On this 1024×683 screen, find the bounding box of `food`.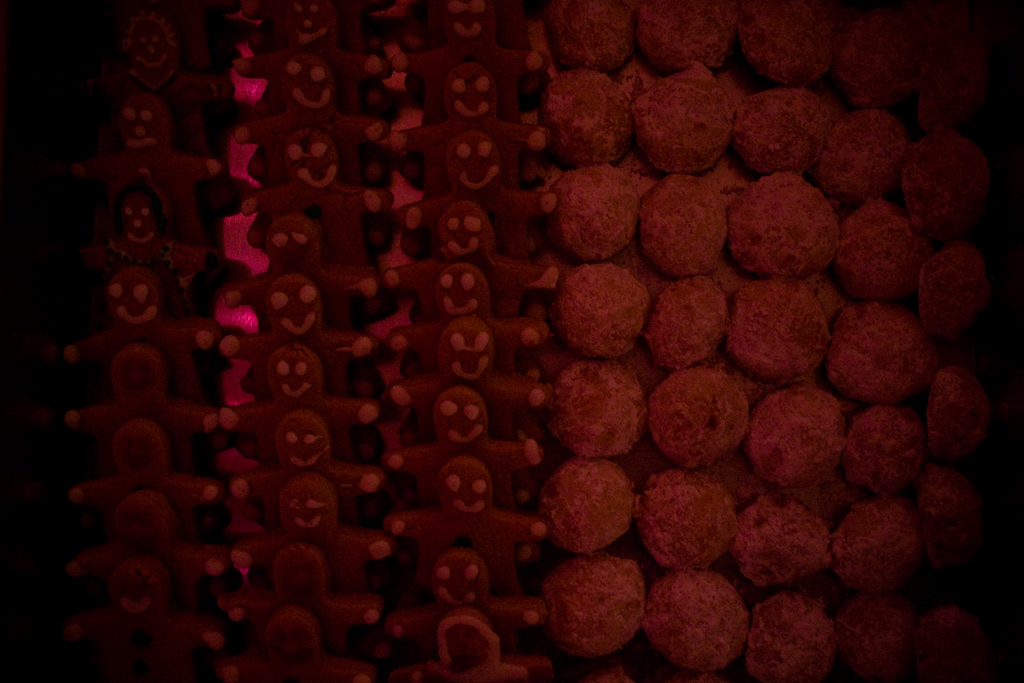
Bounding box: (x1=919, y1=363, x2=992, y2=468).
